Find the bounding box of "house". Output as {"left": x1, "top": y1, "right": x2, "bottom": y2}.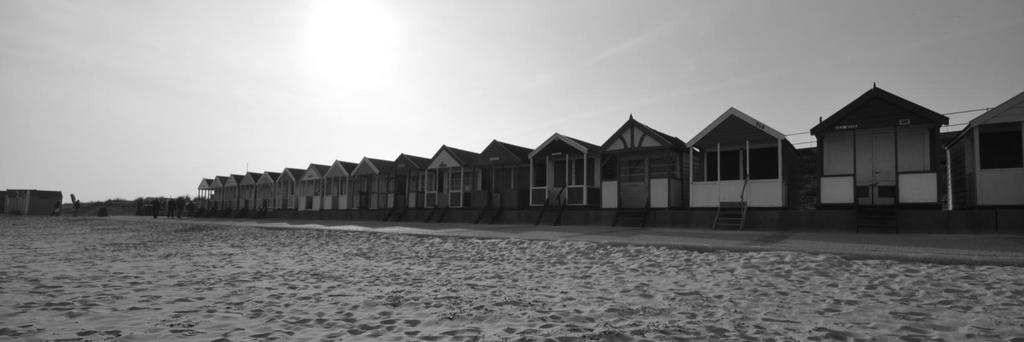
{"left": 468, "top": 138, "right": 529, "bottom": 208}.
